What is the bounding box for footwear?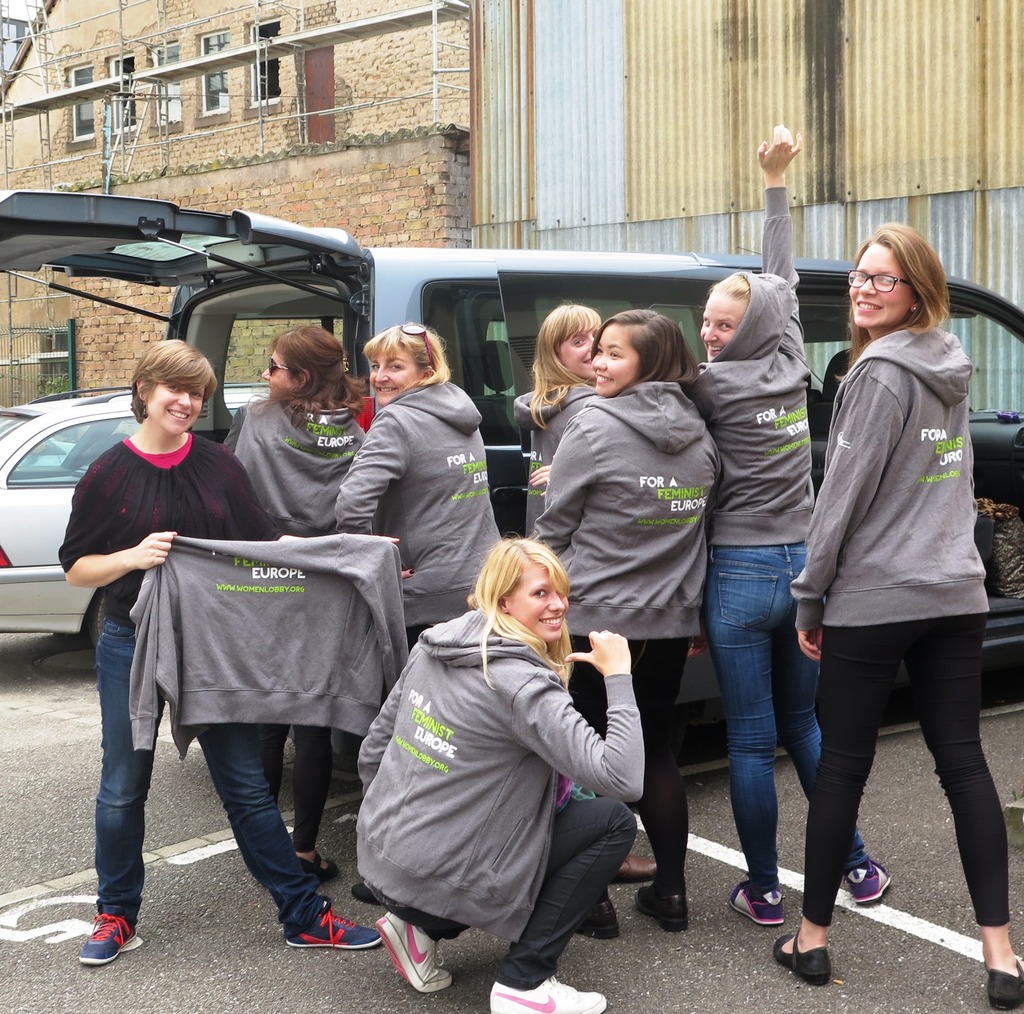
<region>847, 860, 890, 904</region>.
